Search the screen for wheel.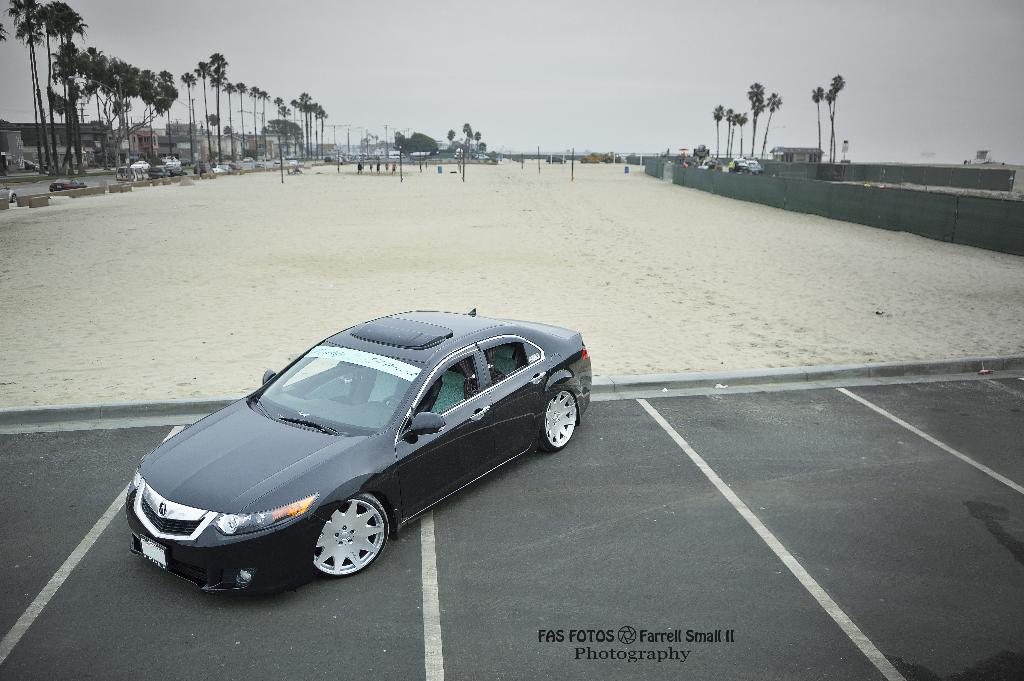
Found at {"x1": 541, "y1": 390, "x2": 576, "y2": 453}.
